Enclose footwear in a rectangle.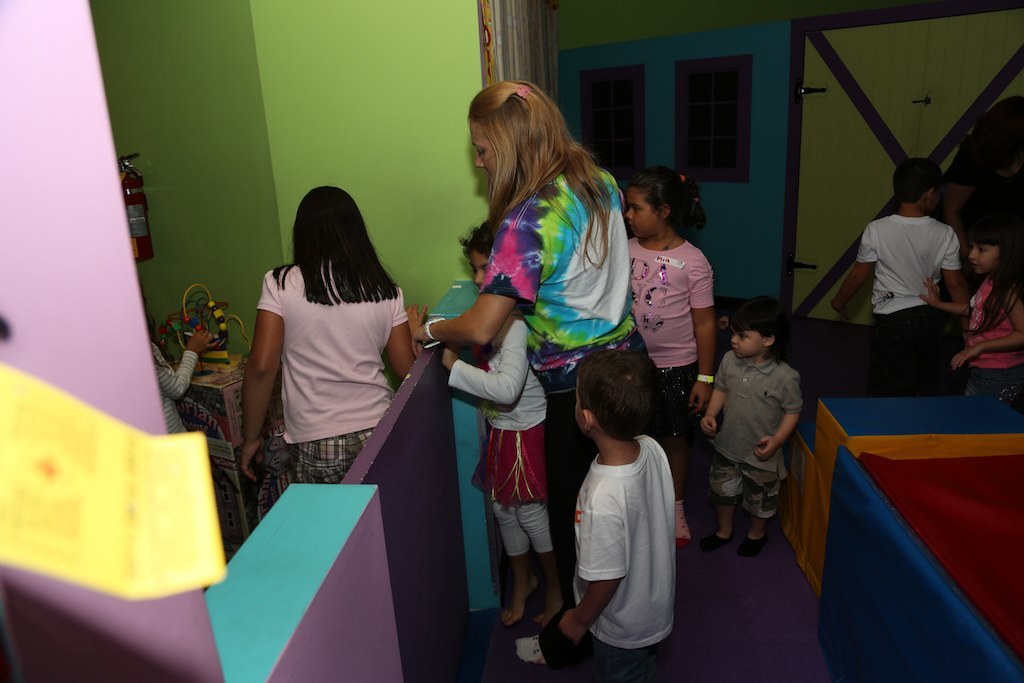
detection(737, 525, 767, 560).
